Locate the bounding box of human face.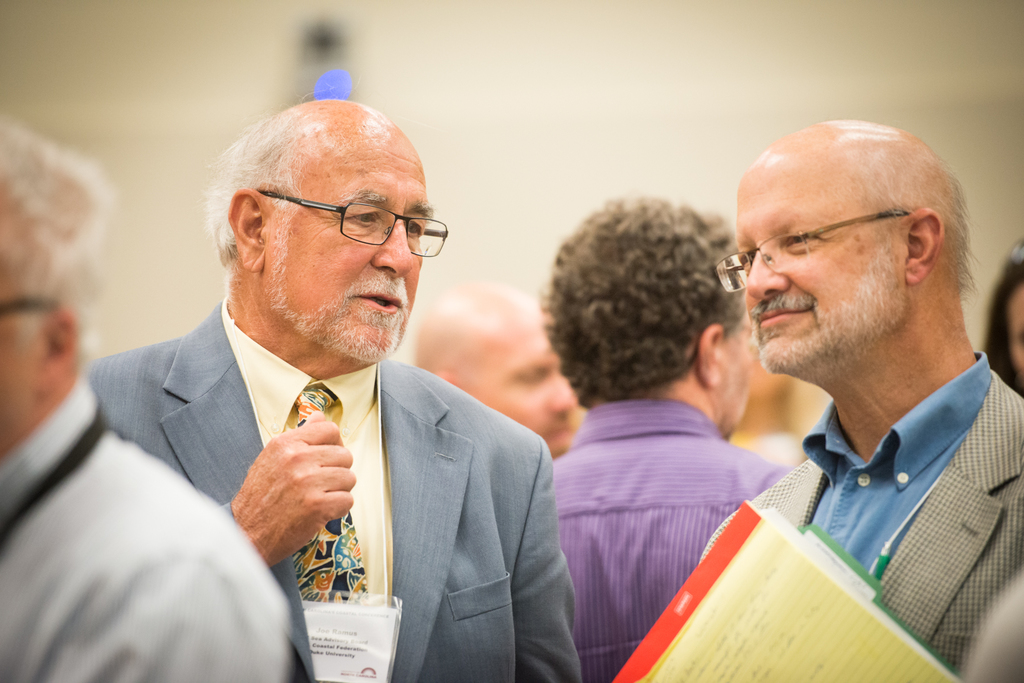
Bounding box: bbox=[724, 318, 751, 430].
